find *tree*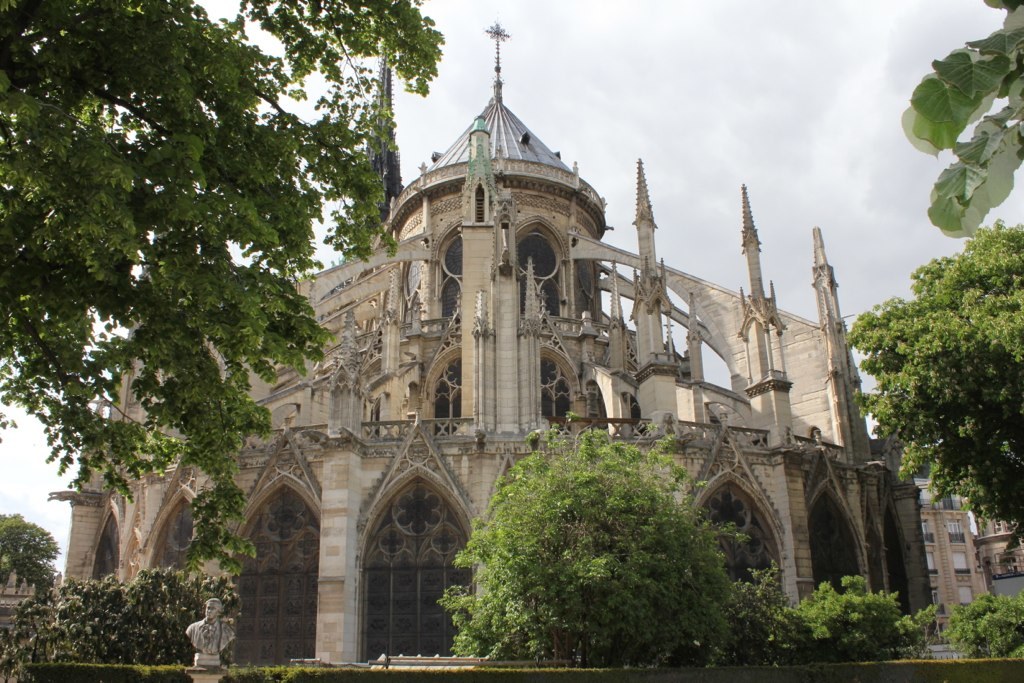
box(0, 0, 458, 573)
